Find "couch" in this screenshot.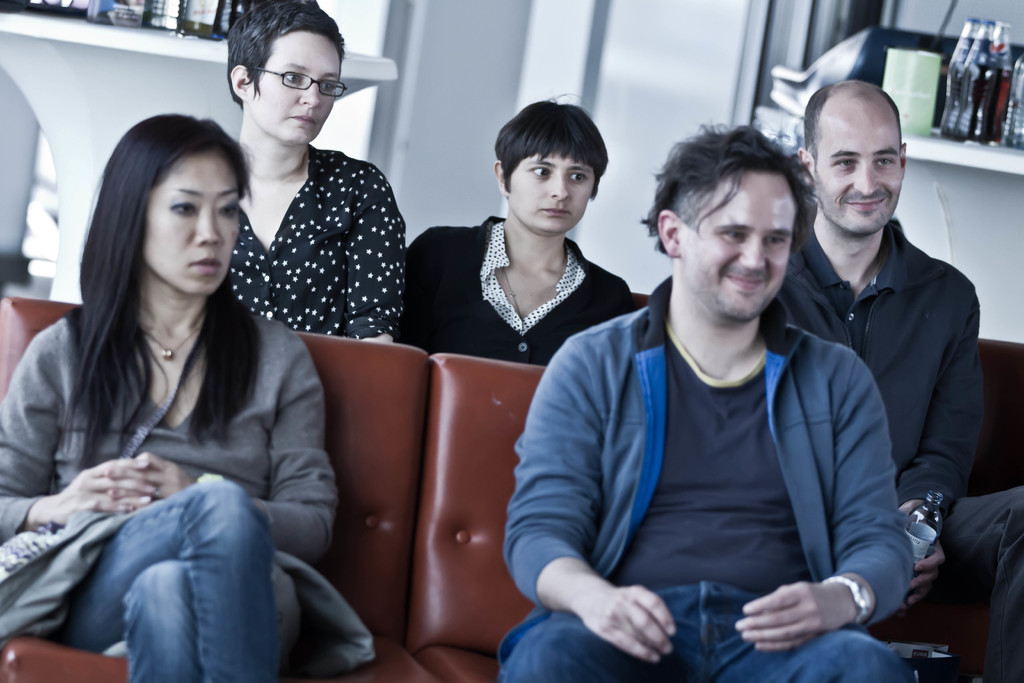
The bounding box for "couch" is 0, 297, 1023, 682.
